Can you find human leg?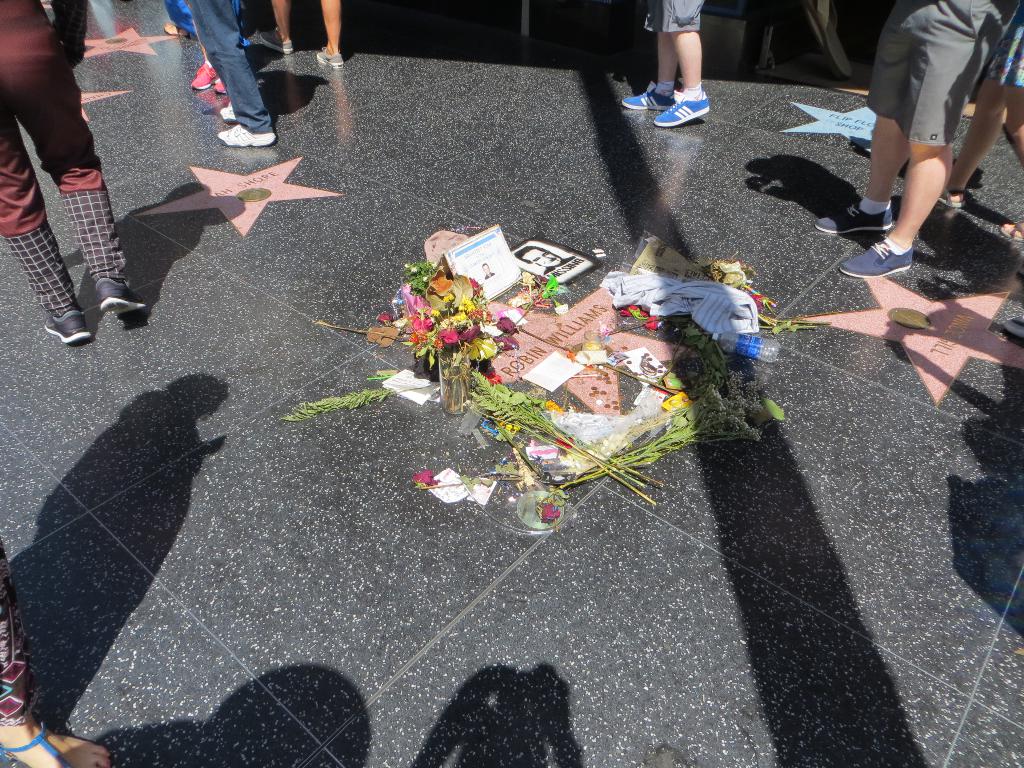
Yes, bounding box: l=934, t=10, r=1021, b=208.
